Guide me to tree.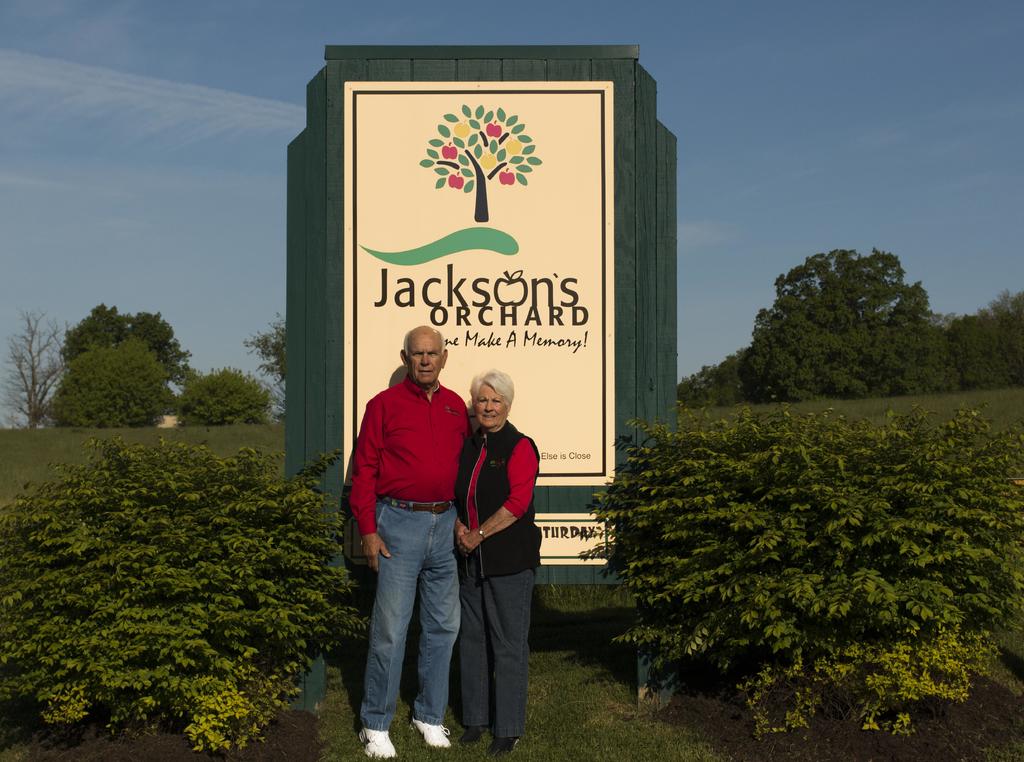
Guidance: left=0, top=308, right=65, bottom=424.
